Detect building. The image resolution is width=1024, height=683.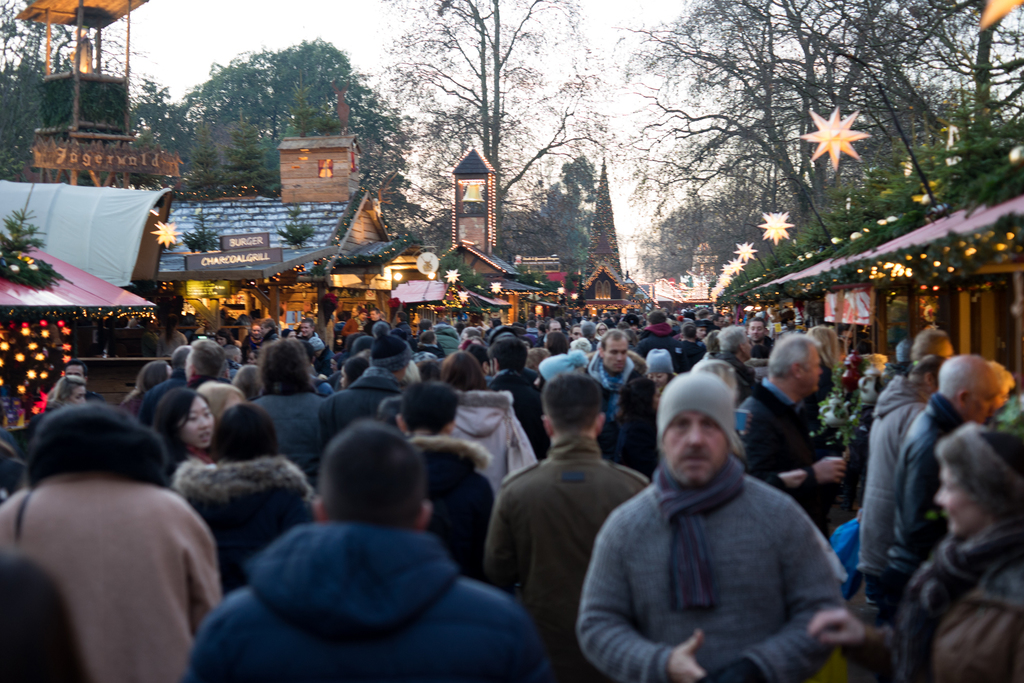
<region>700, 80, 1023, 400</region>.
